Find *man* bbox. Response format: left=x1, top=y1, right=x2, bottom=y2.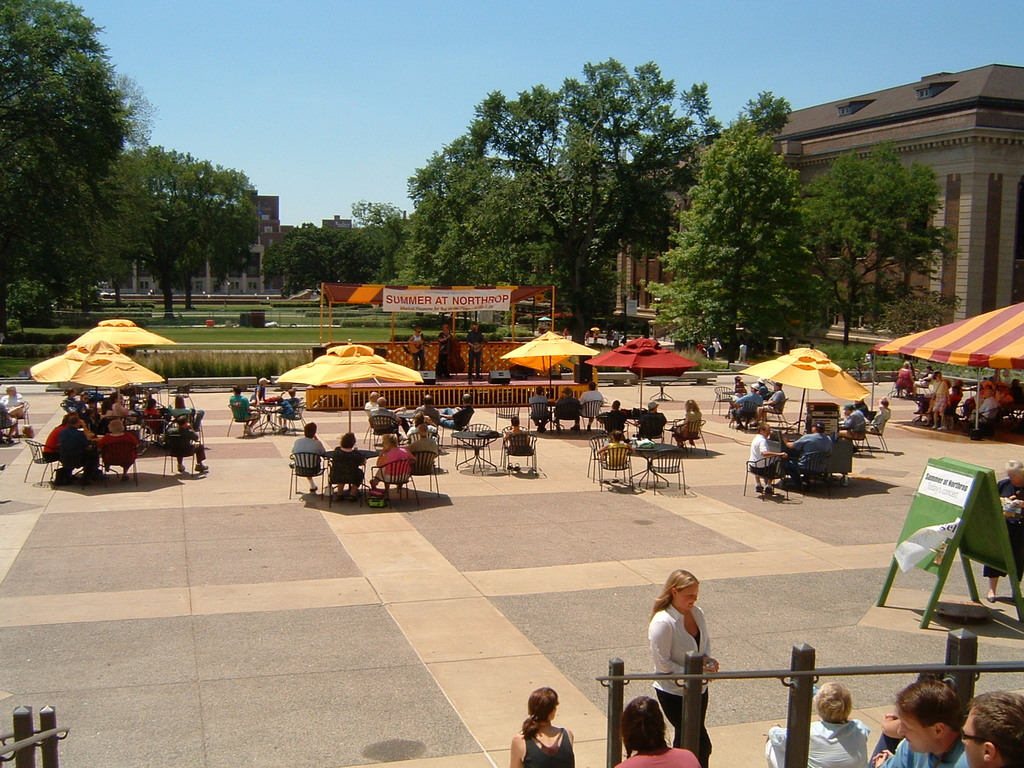
left=578, top=383, right=605, bottom=430.
